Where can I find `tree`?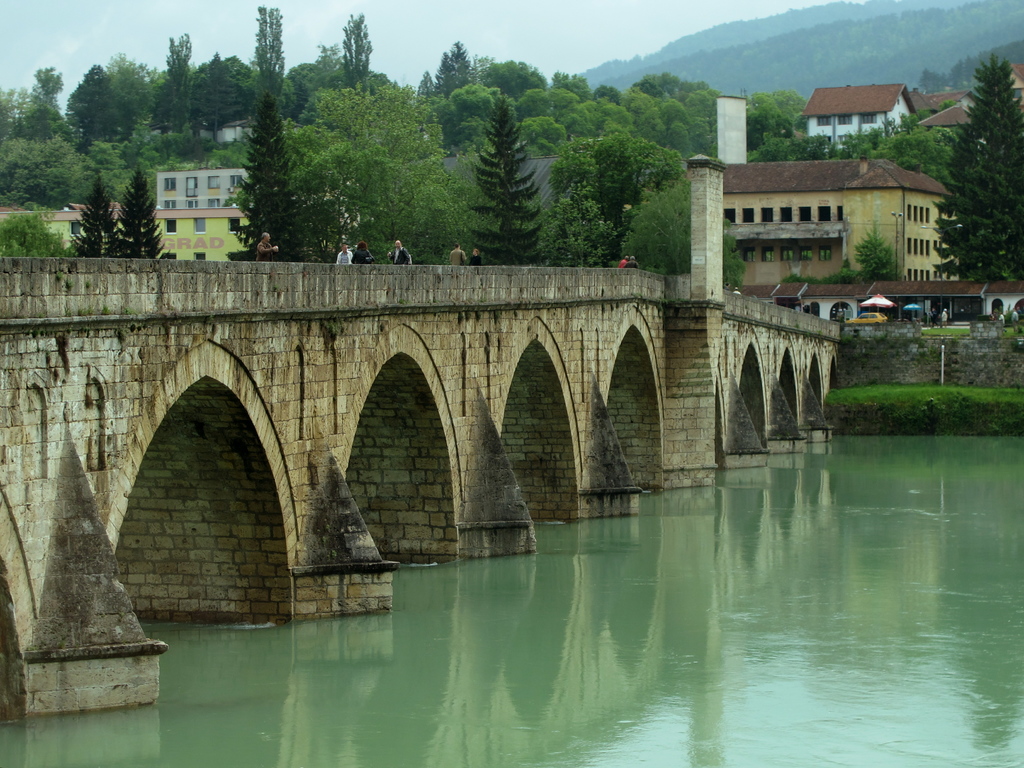
You can find it at [115,172,168,255].
